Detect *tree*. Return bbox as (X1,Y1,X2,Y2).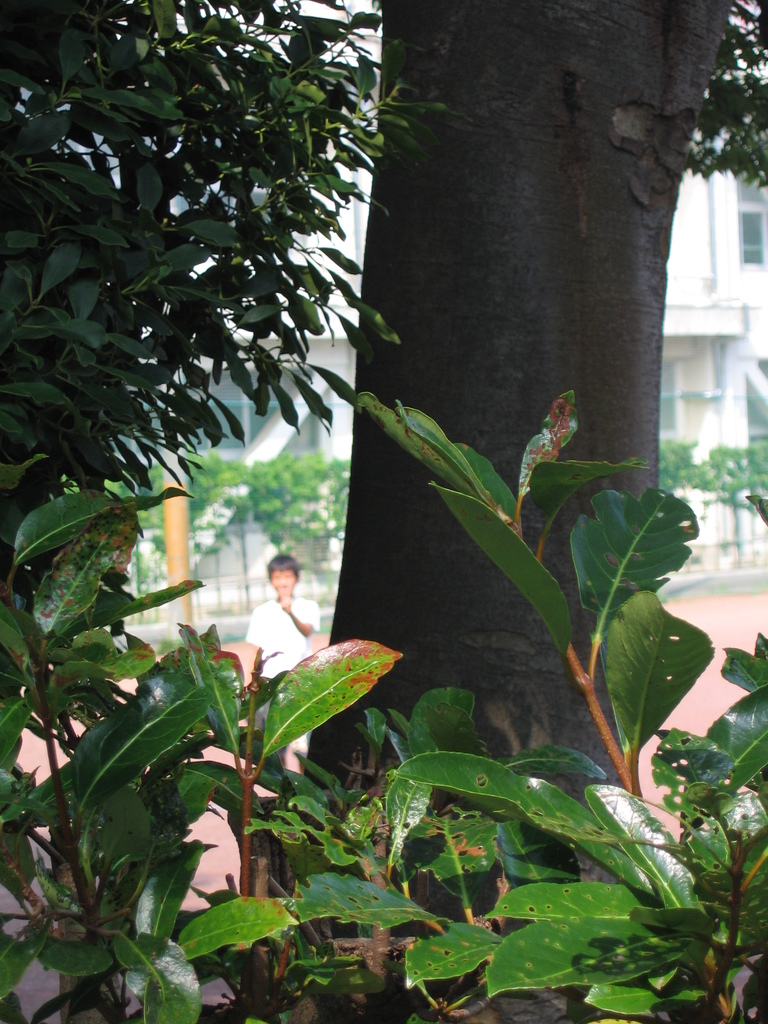
(0,0,605,1007).
